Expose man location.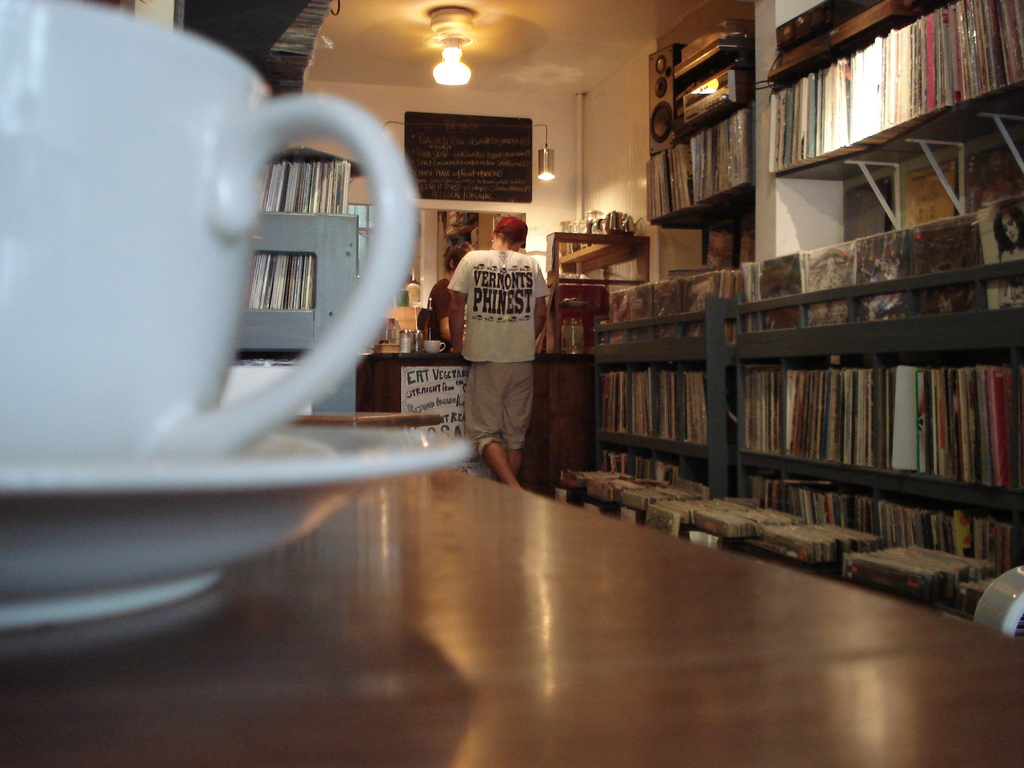
Exposed at Rect(451, 214, 549, 483).
